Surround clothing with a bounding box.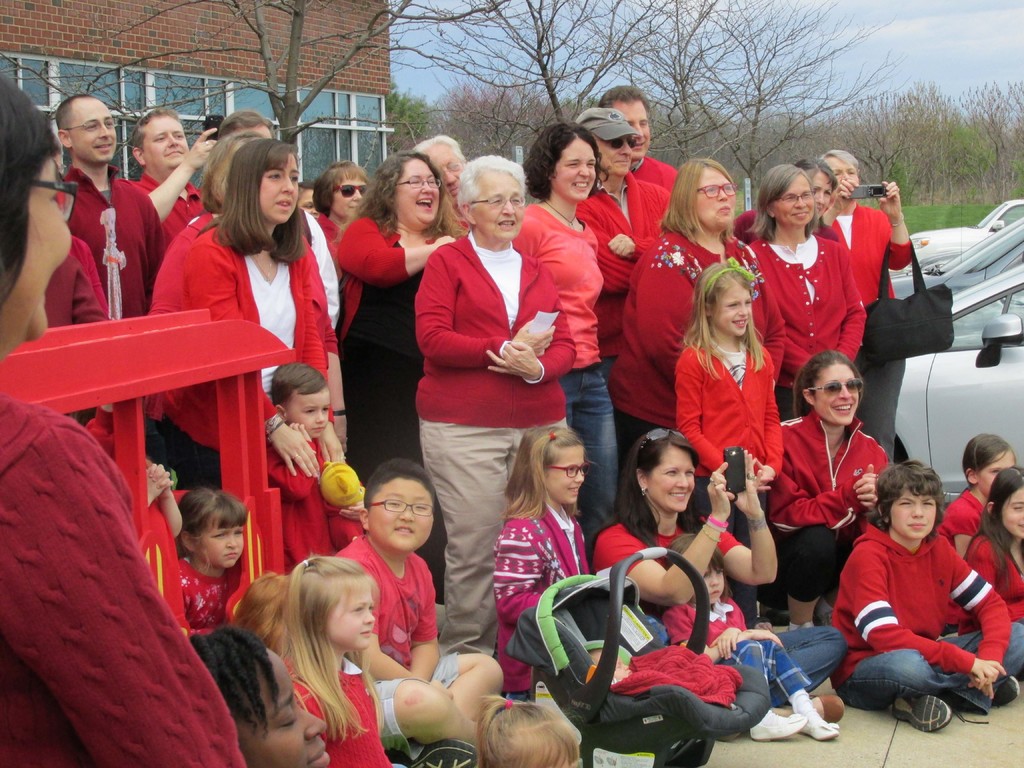
[61,170,164,314].
